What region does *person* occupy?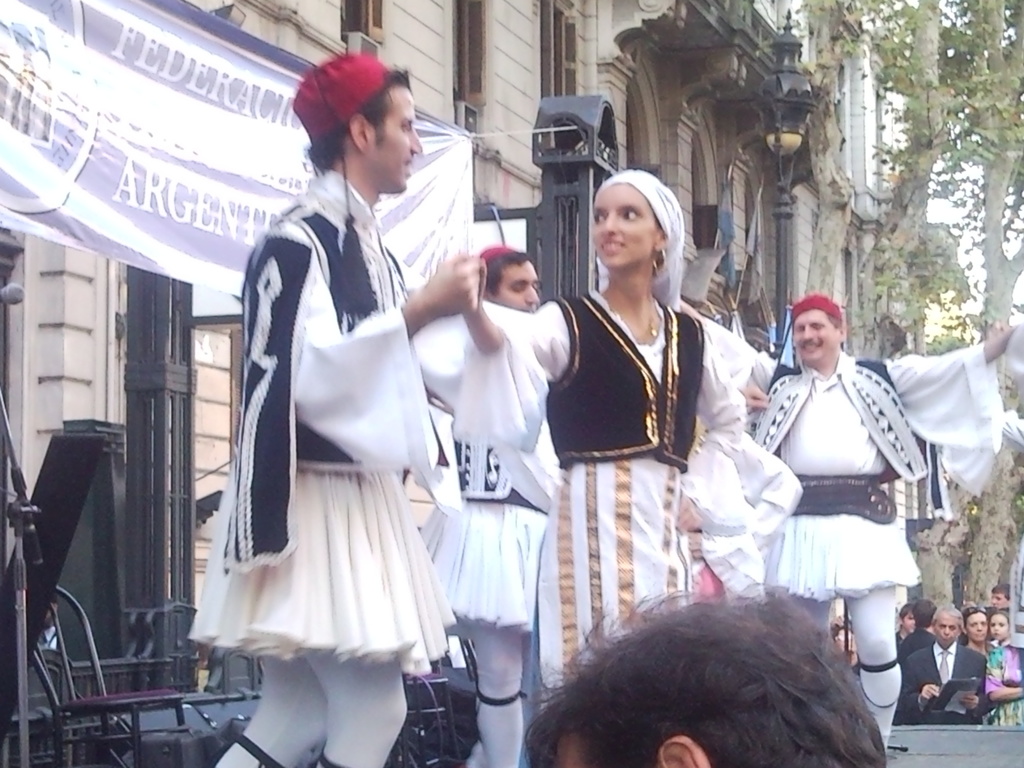
739, 287, 1023, 751.
